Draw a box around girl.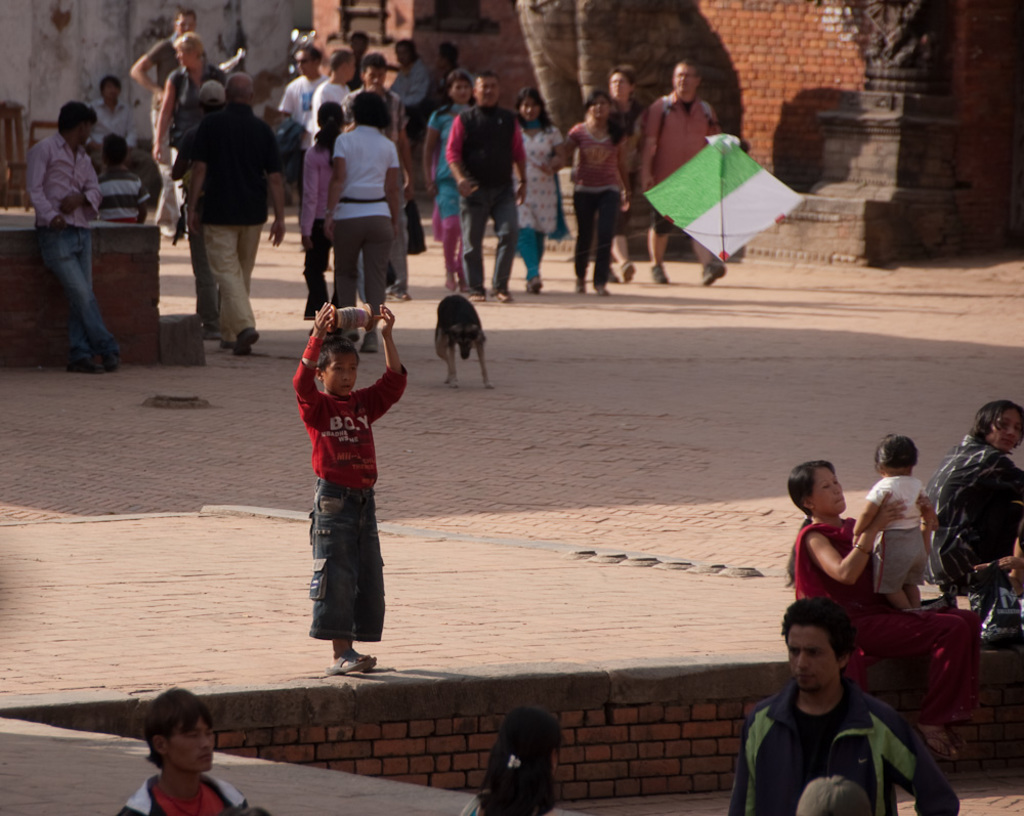
left=560, top=88, right=629, bottom=281.
